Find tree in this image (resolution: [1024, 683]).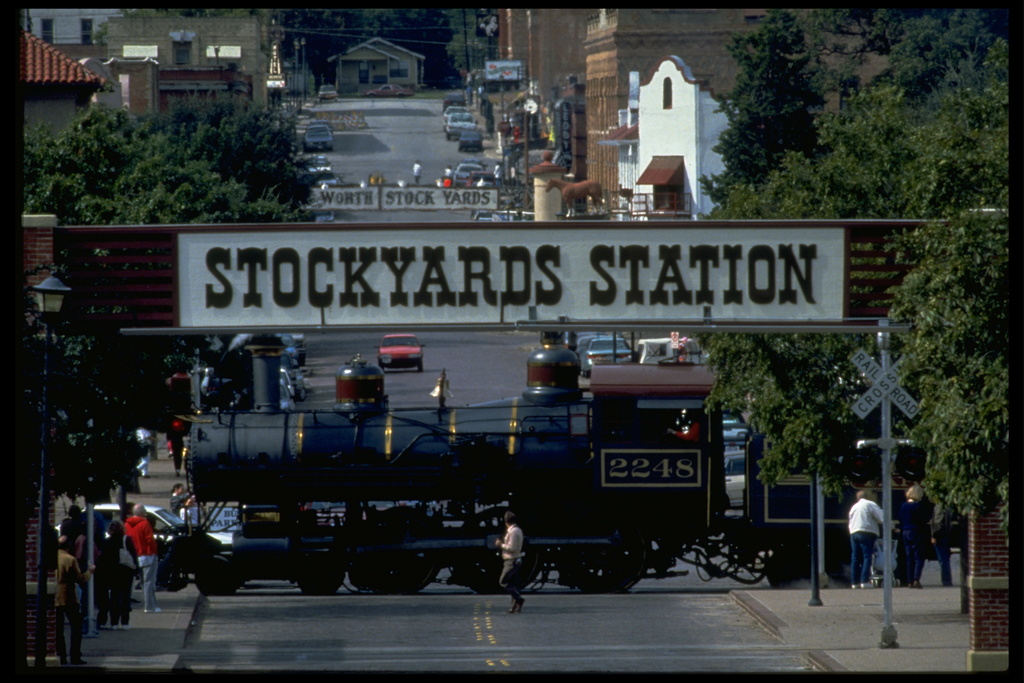
699:0:839:230.
